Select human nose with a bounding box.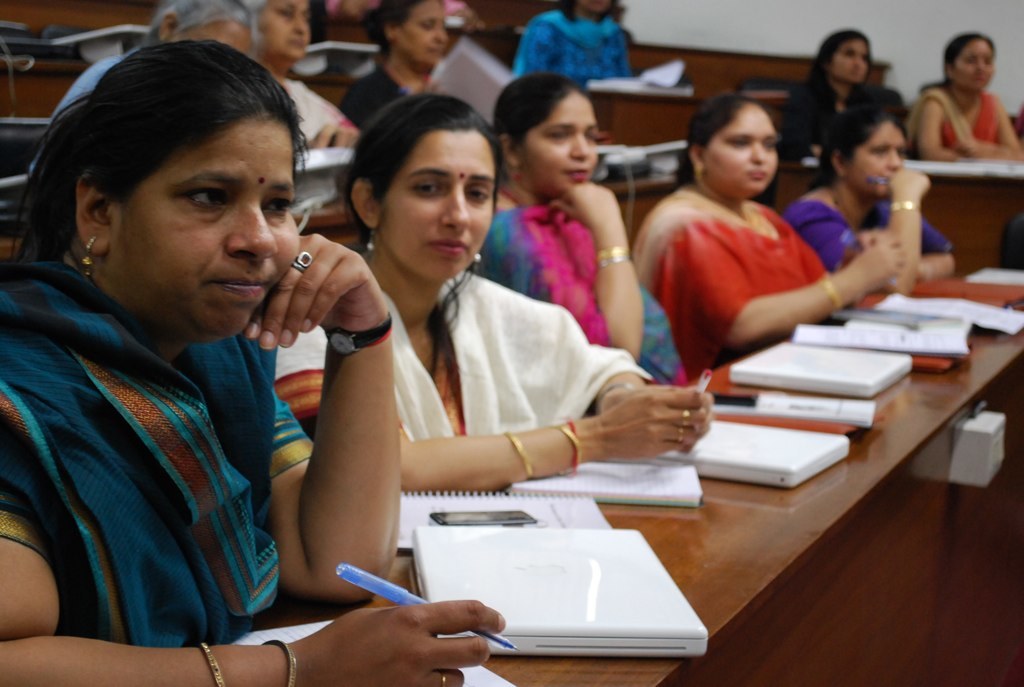
(x1=563, y1=133, x2=593, y2=161).
